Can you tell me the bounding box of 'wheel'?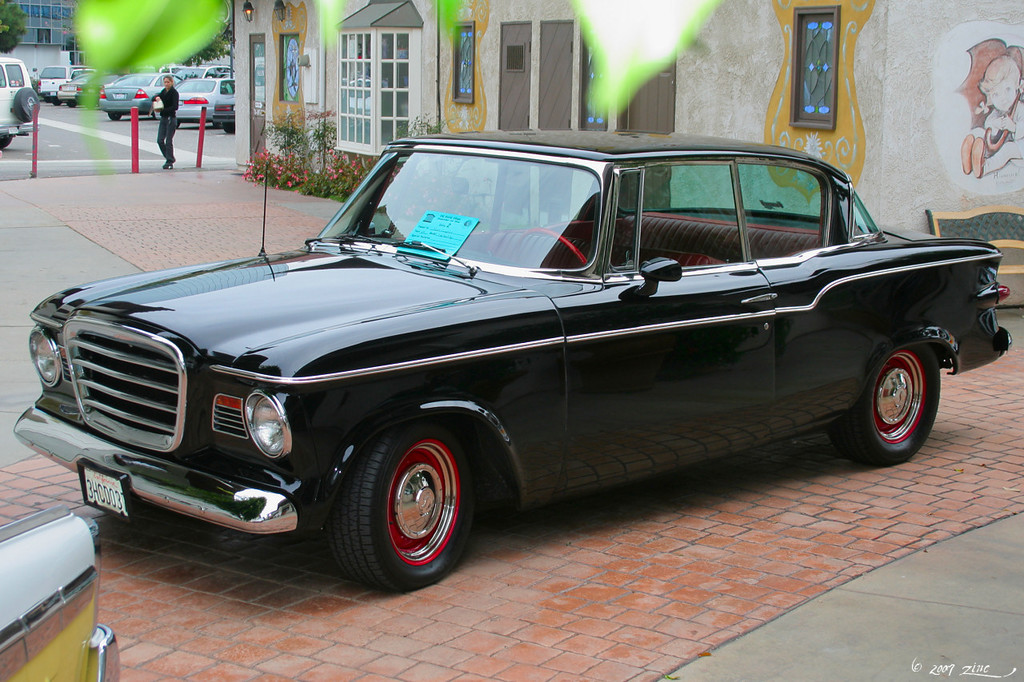
[16, 89, 41, 122].
